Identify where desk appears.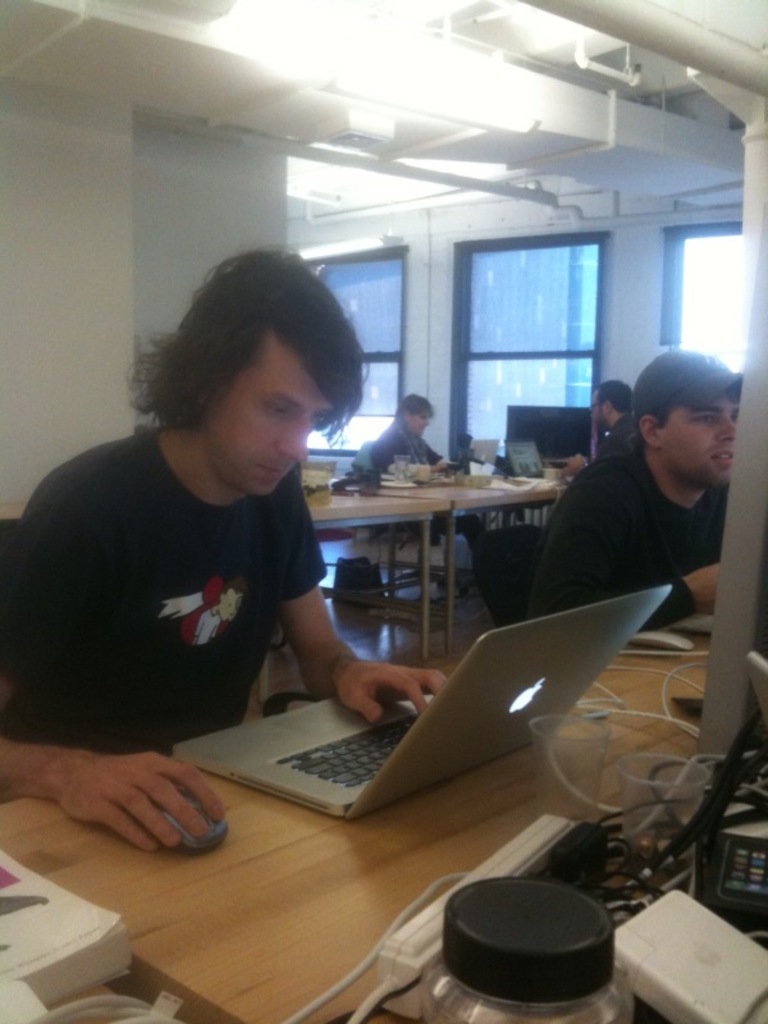
Appears at bbox=[315, 447, 588, 626].
